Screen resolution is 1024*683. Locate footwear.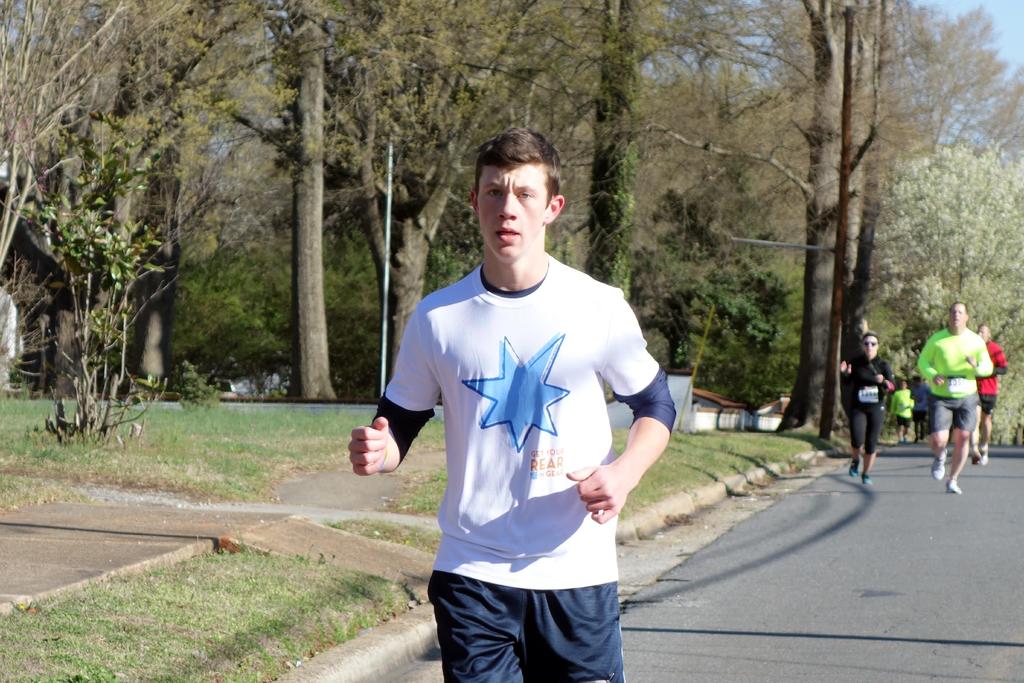
933:448:947:481.
